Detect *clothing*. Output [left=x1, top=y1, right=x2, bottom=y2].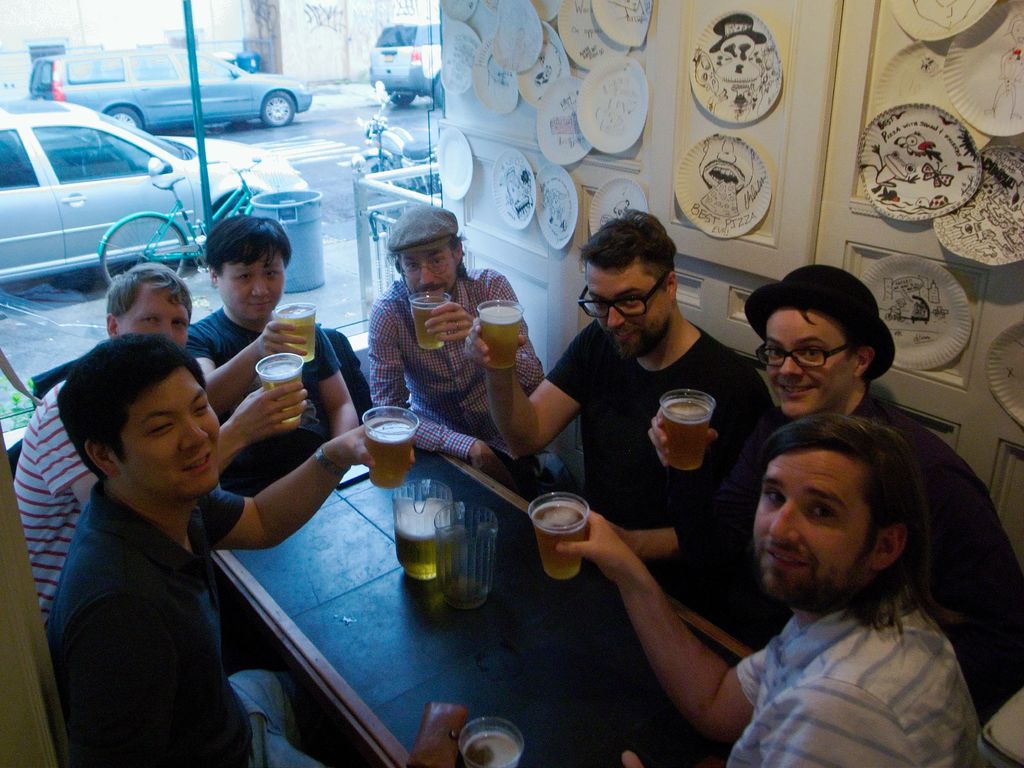
[left=10, top=373, right=92, bottom=603].
